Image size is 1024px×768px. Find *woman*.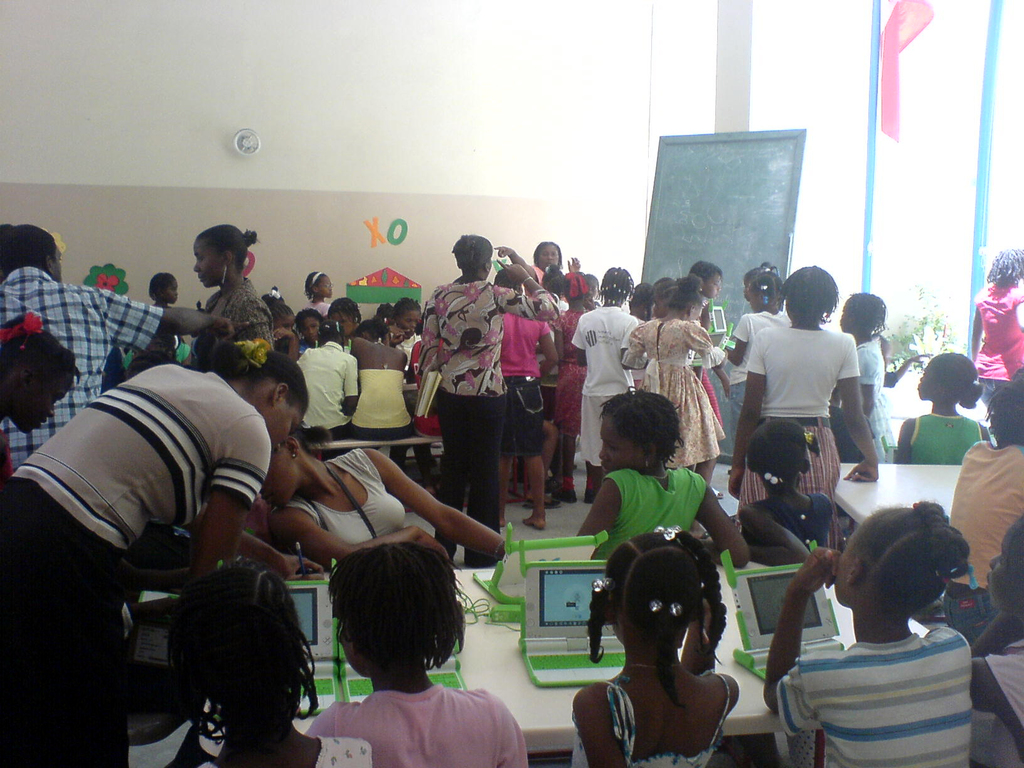
Rect(499, 242, 561, 276).
